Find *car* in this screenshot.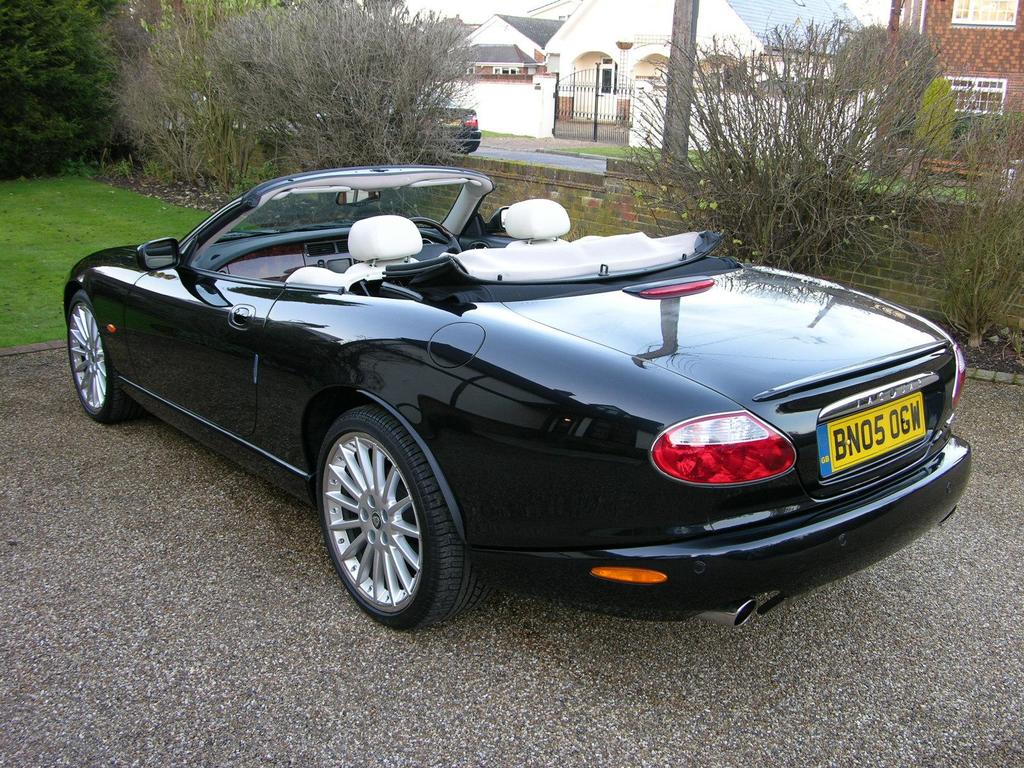
The bounding box for *car* is (left=429, top=102, right=484, bottom=148).
